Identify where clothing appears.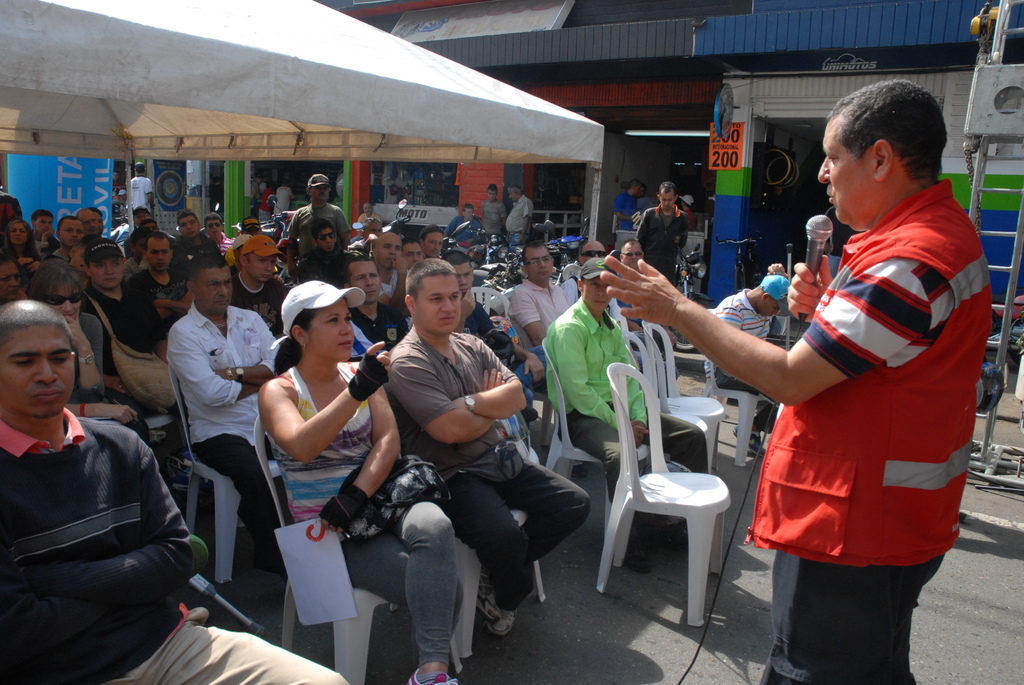
Appears at detection(128, 261, 188, 297).
